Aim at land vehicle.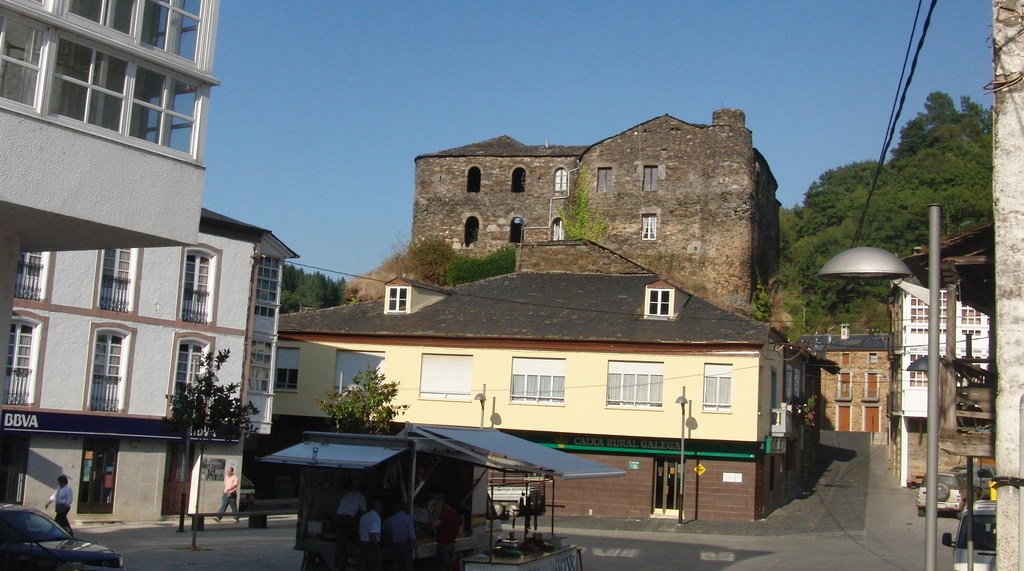
Aimed at 941/500/1001/570.
